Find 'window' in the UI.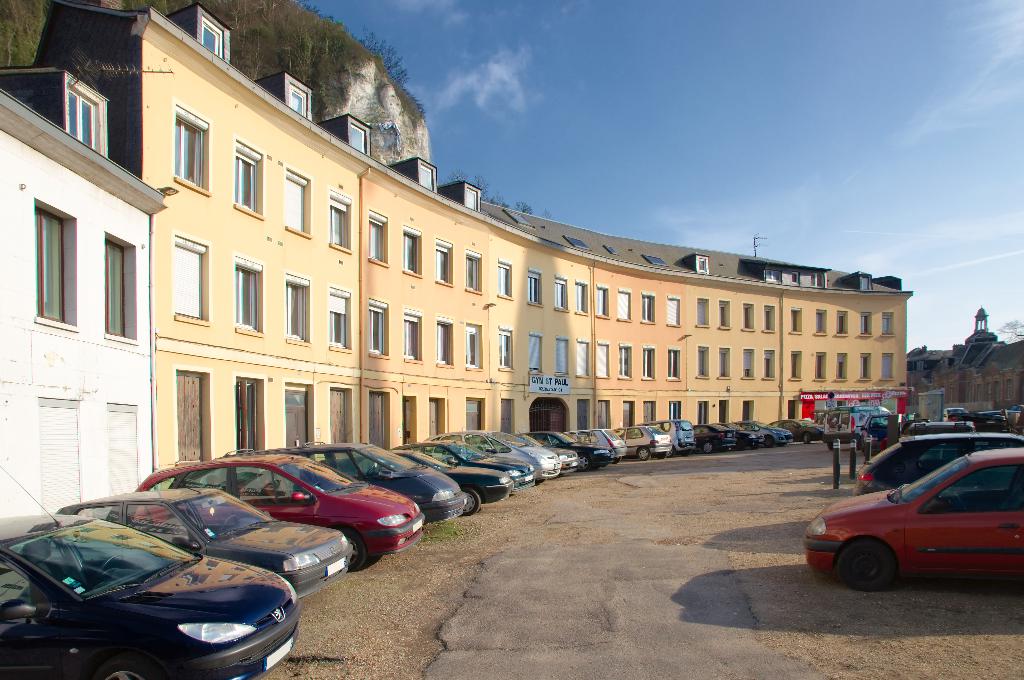
UI element at <bbox>815, 309, 824, 334</bbox>.
